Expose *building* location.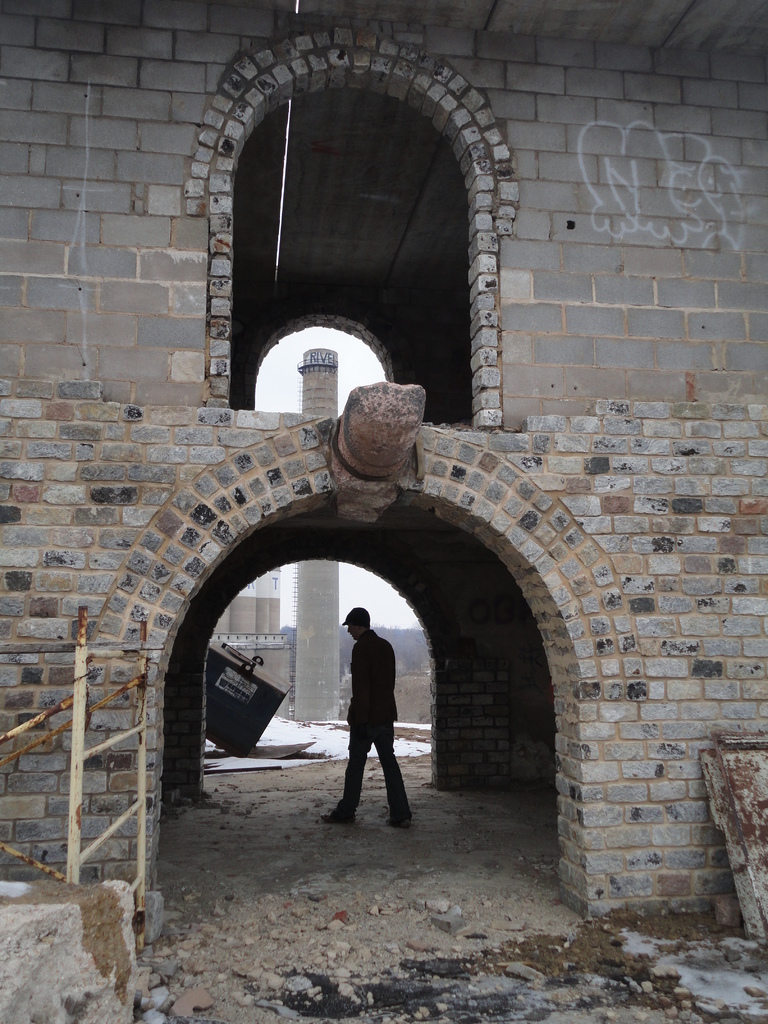
Exposed at <region>0, 0, 767, 927</region>.
